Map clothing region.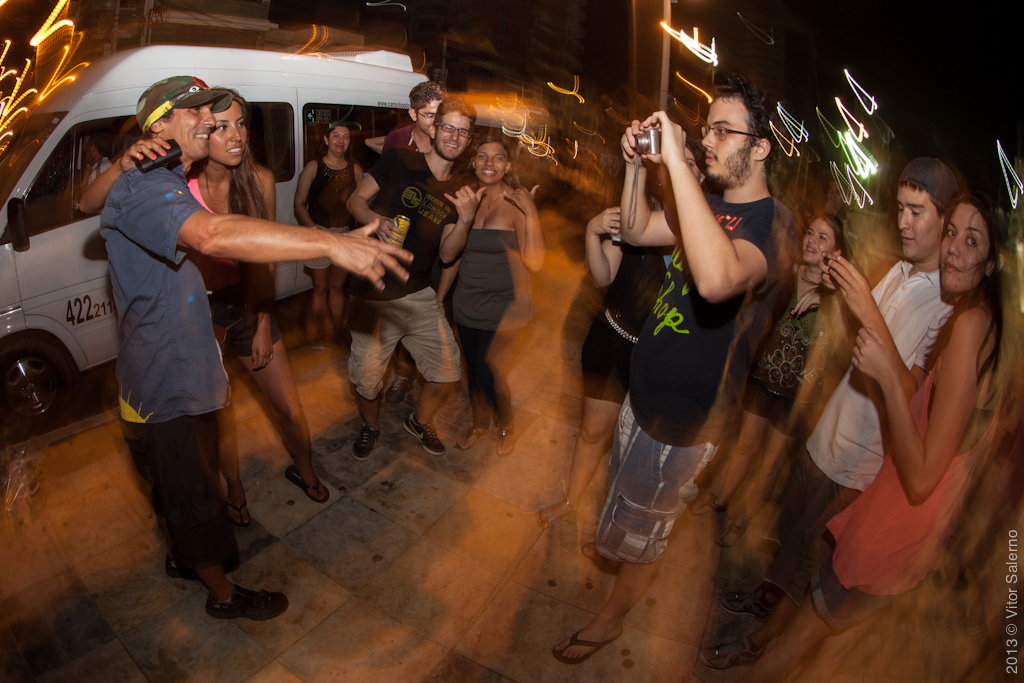
Mapped to [x1=306, y1=155, x2=354, y2=270].
